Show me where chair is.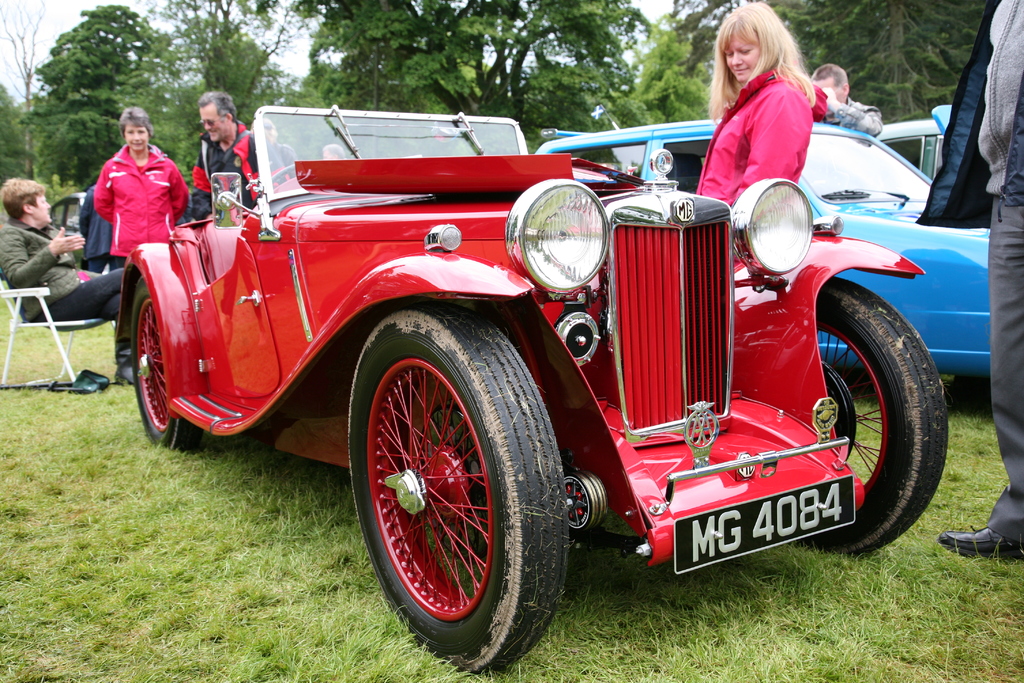
chair is at x1=0, y1=283, x2=114, y2=379.
